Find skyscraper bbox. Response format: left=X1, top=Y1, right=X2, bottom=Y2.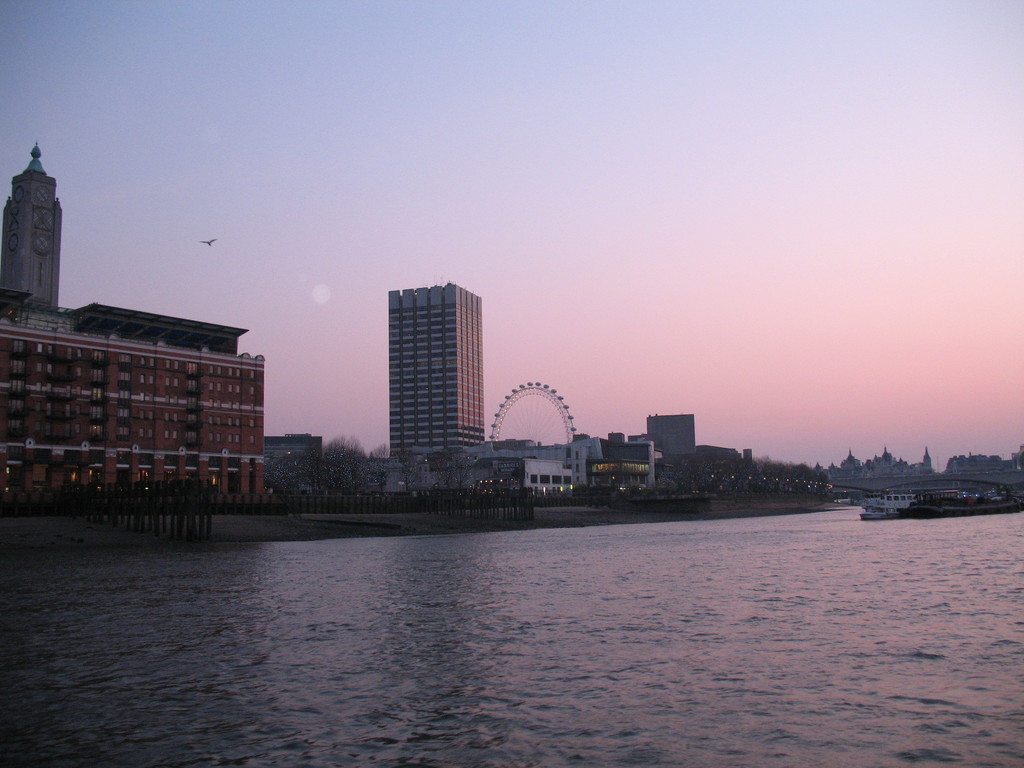
left=335, top=254, right=508, bottom=497.
